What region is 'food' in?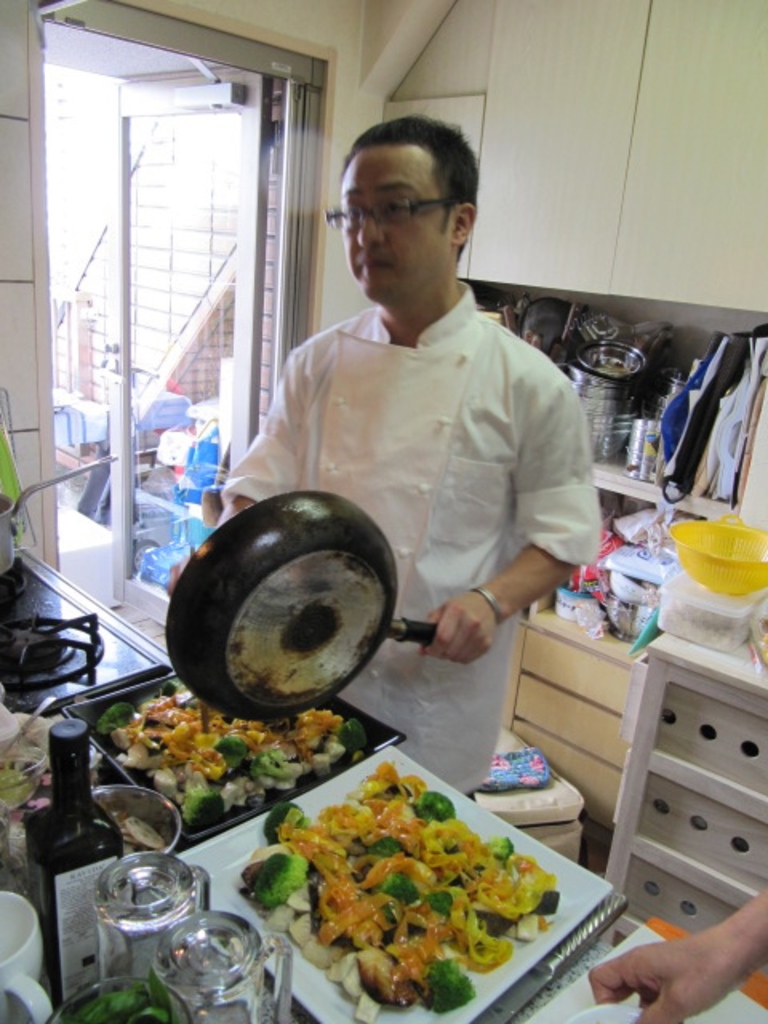
locate(286, 757, 595, 1005).
